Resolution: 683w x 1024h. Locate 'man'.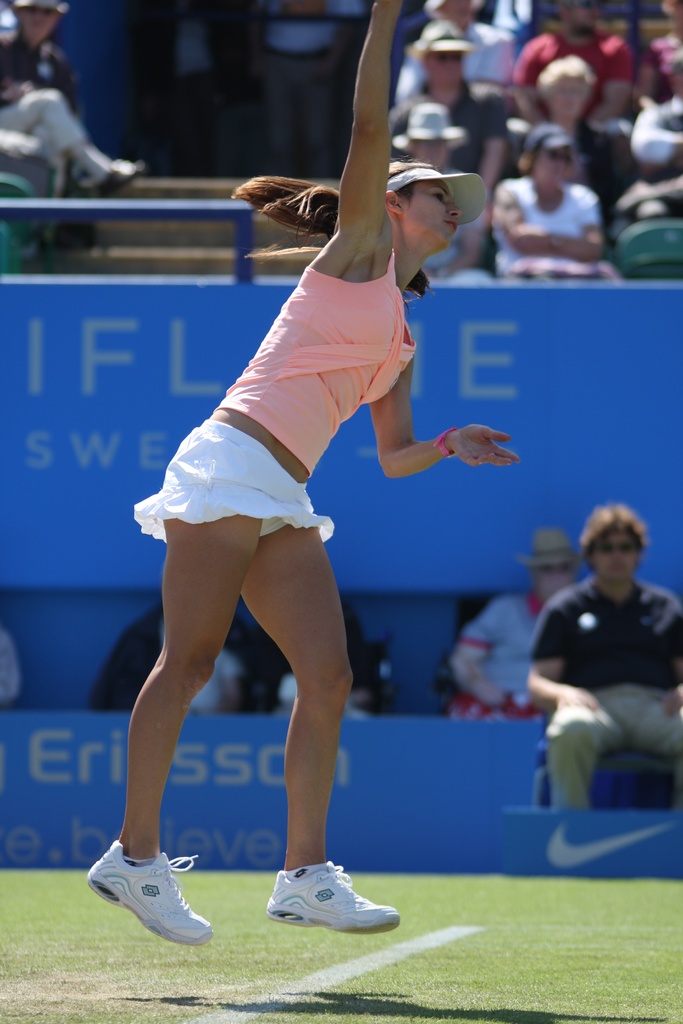
{"left": 505, "top": 0, "right": 645, "bottom": 138}.
